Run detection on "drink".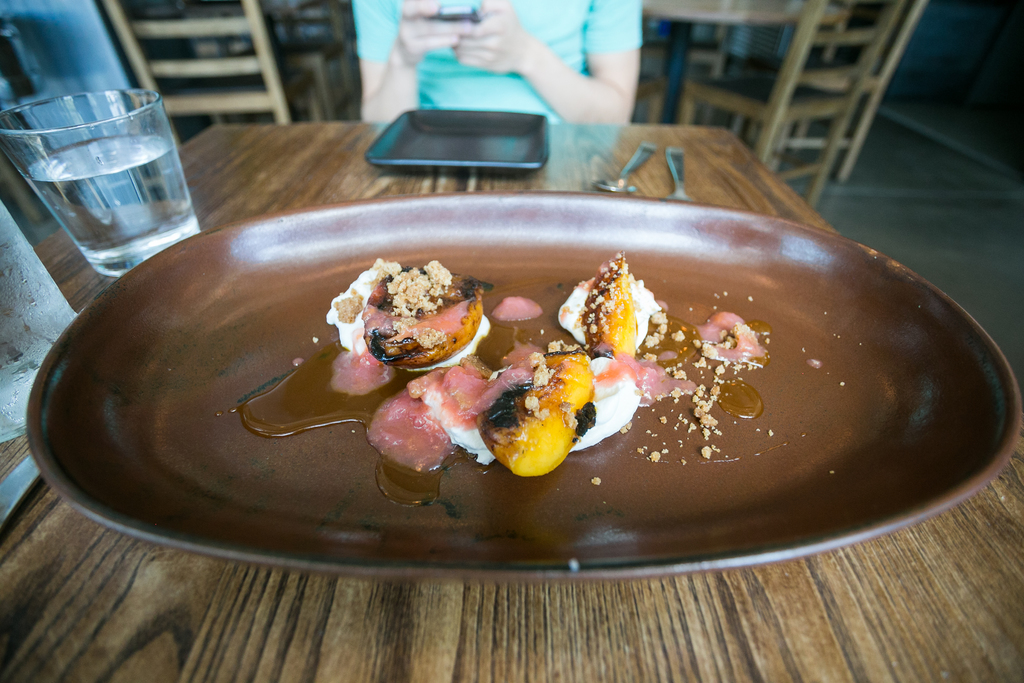
Result: <box>22,140,198,269</box>.
